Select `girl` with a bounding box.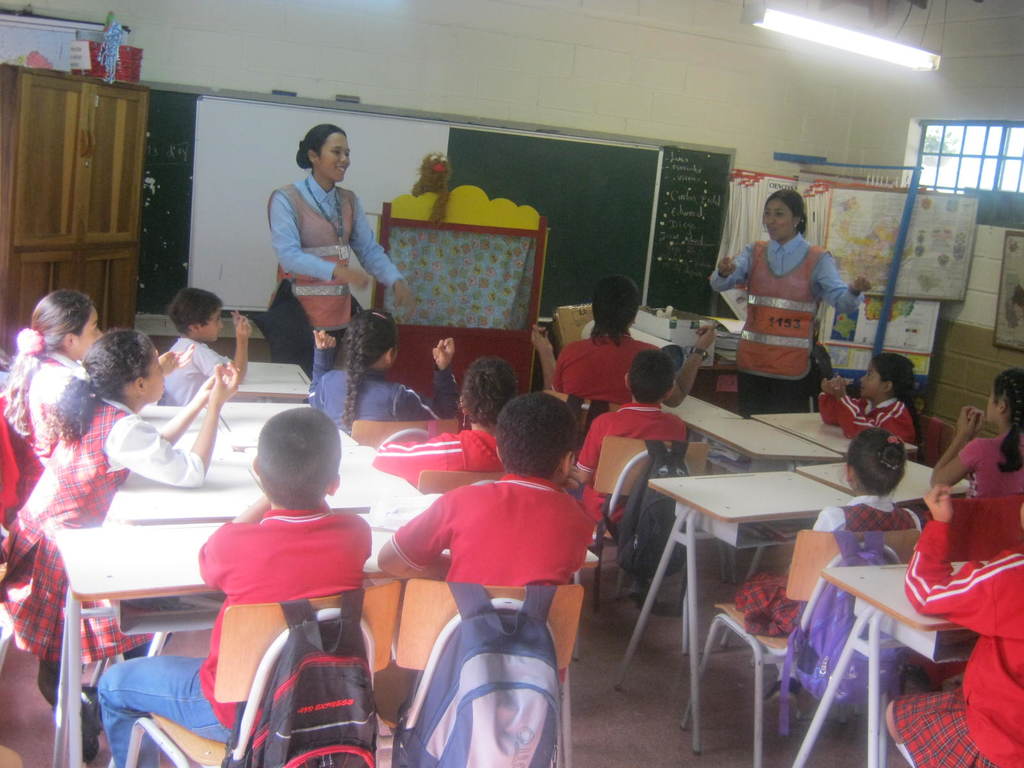
739/431/922/704.
